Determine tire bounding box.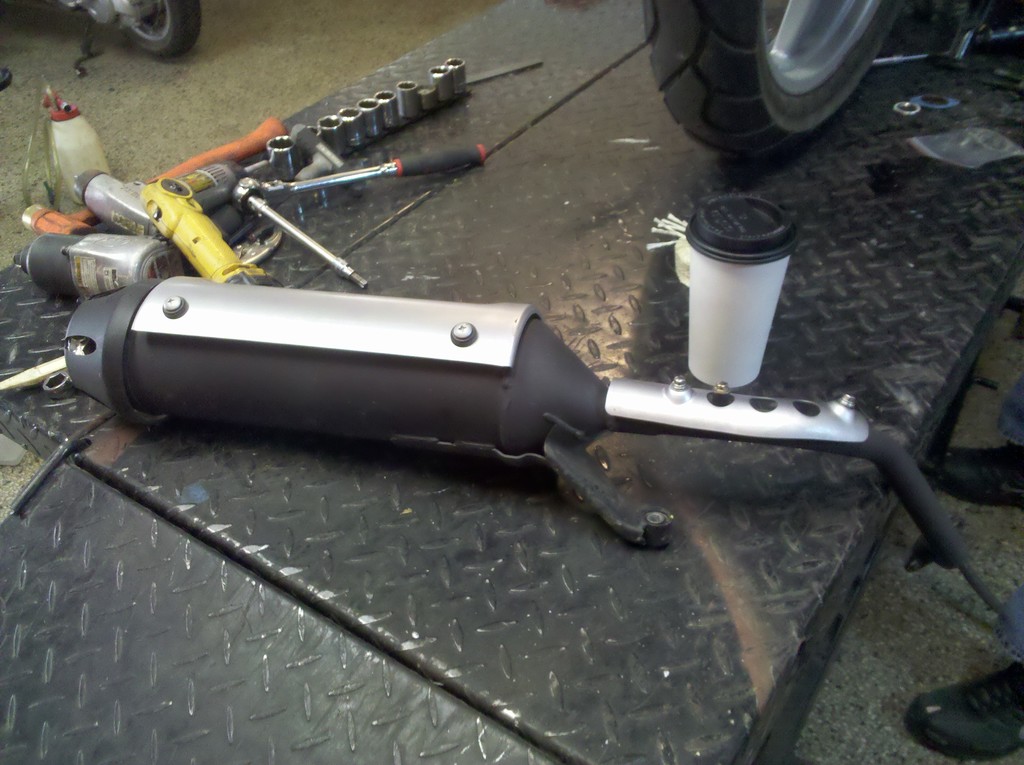
Determined: select_region(647, 0, 897, 156).
